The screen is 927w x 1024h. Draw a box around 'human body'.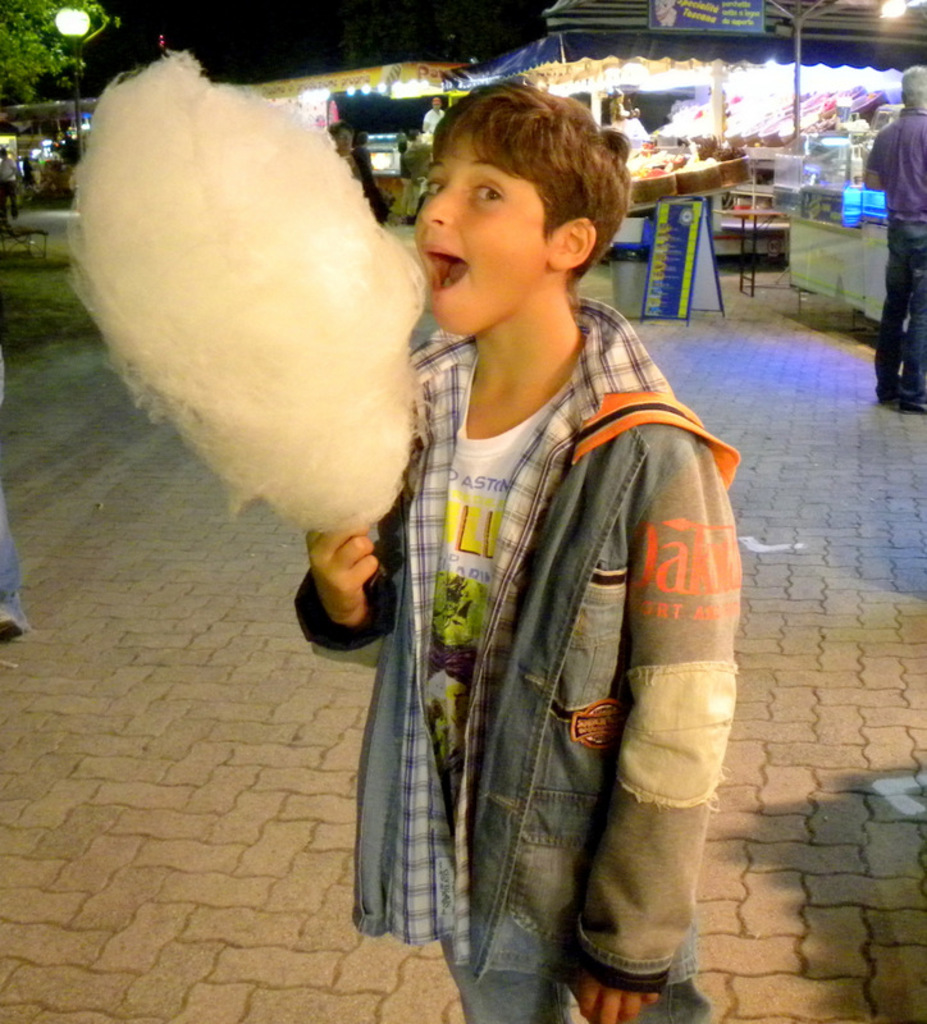
x1=338, y1=100, x2=736, y2=1023.
